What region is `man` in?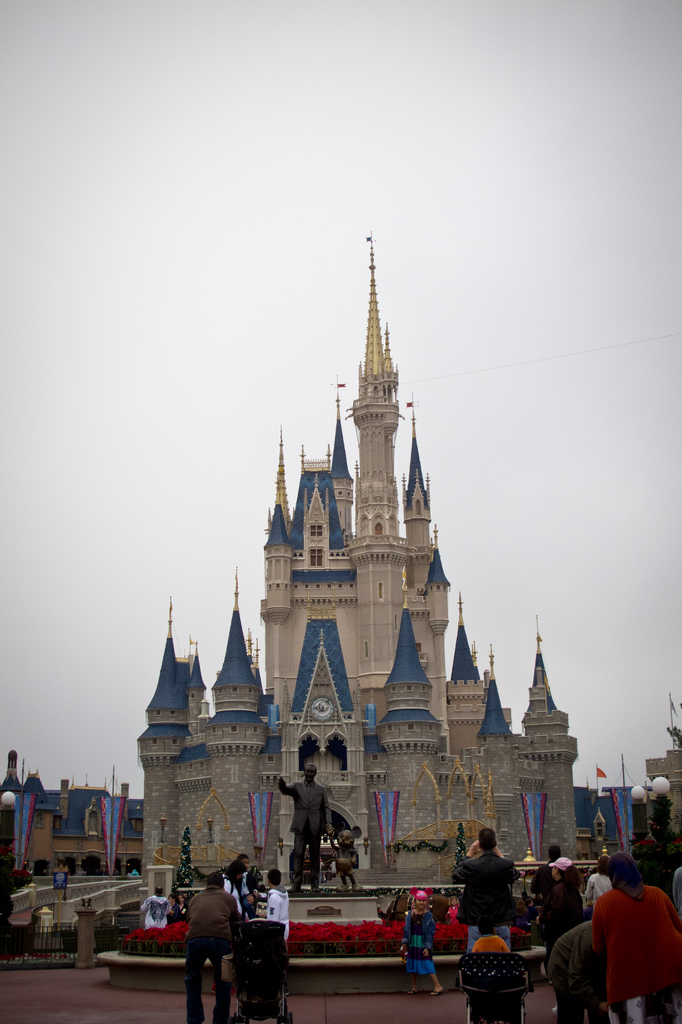
x1=184, y1=874, x2=244, y2=1023.
